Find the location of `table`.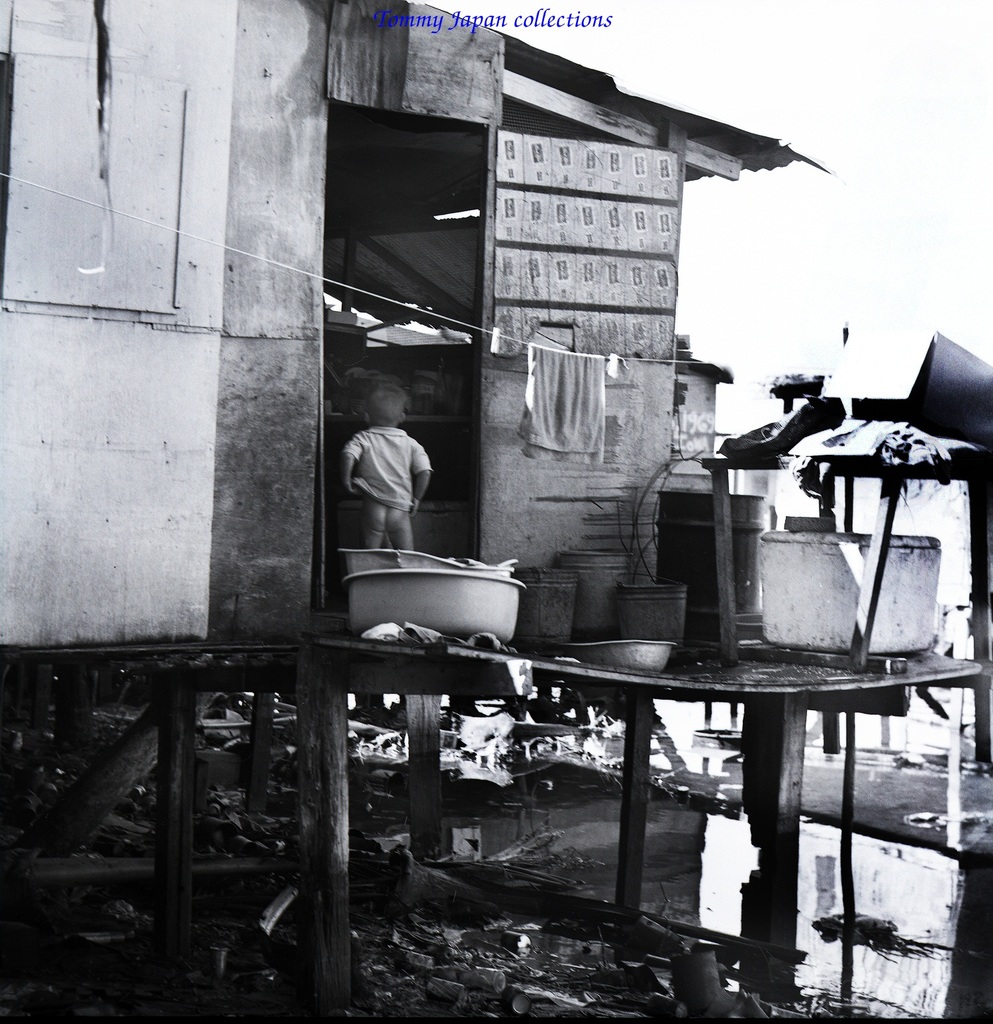
Location: (318, 631, 985, 961).
